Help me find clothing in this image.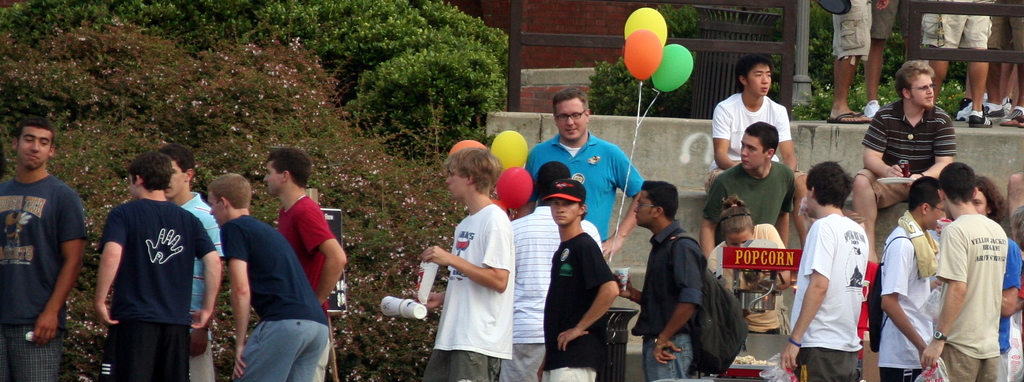
Found it: box(537, 125, 638, 274).
